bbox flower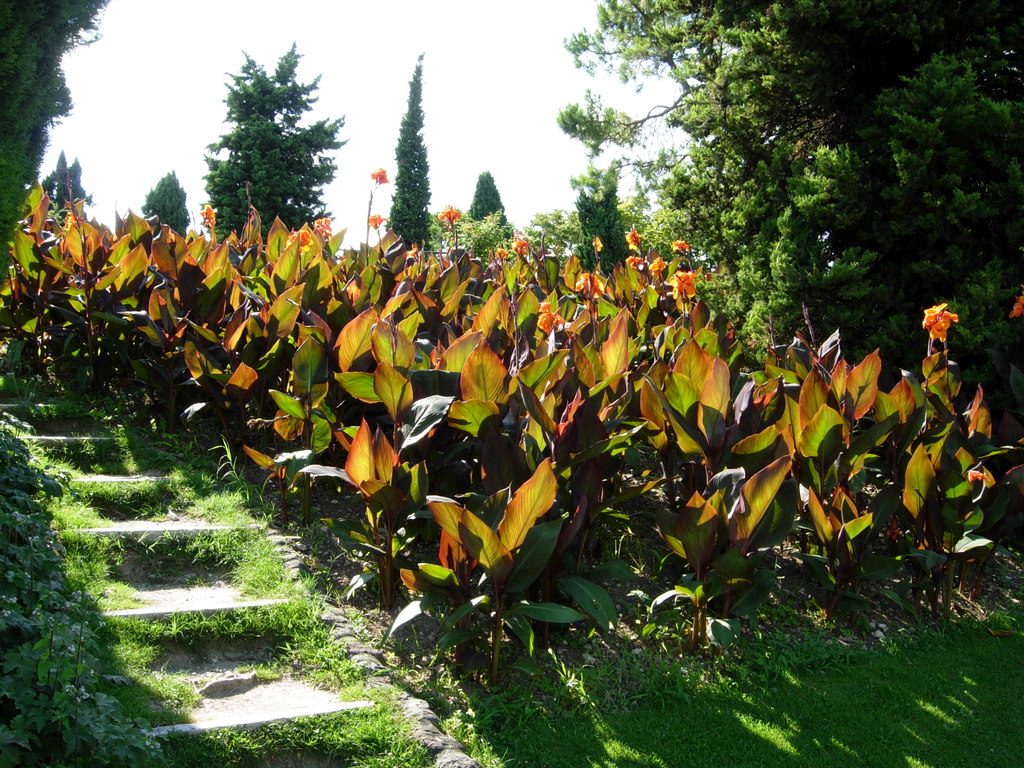
region(310, 214, 329, 242)
